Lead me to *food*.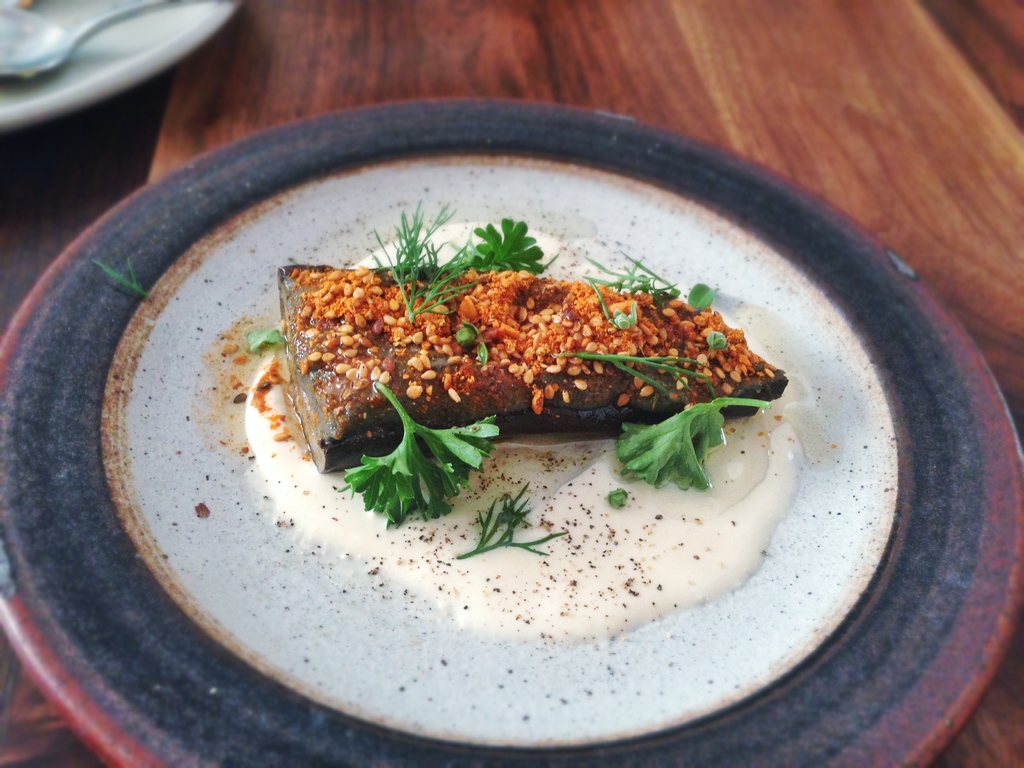
Lead to (left=292, top=246, right=782, bottom=484).
